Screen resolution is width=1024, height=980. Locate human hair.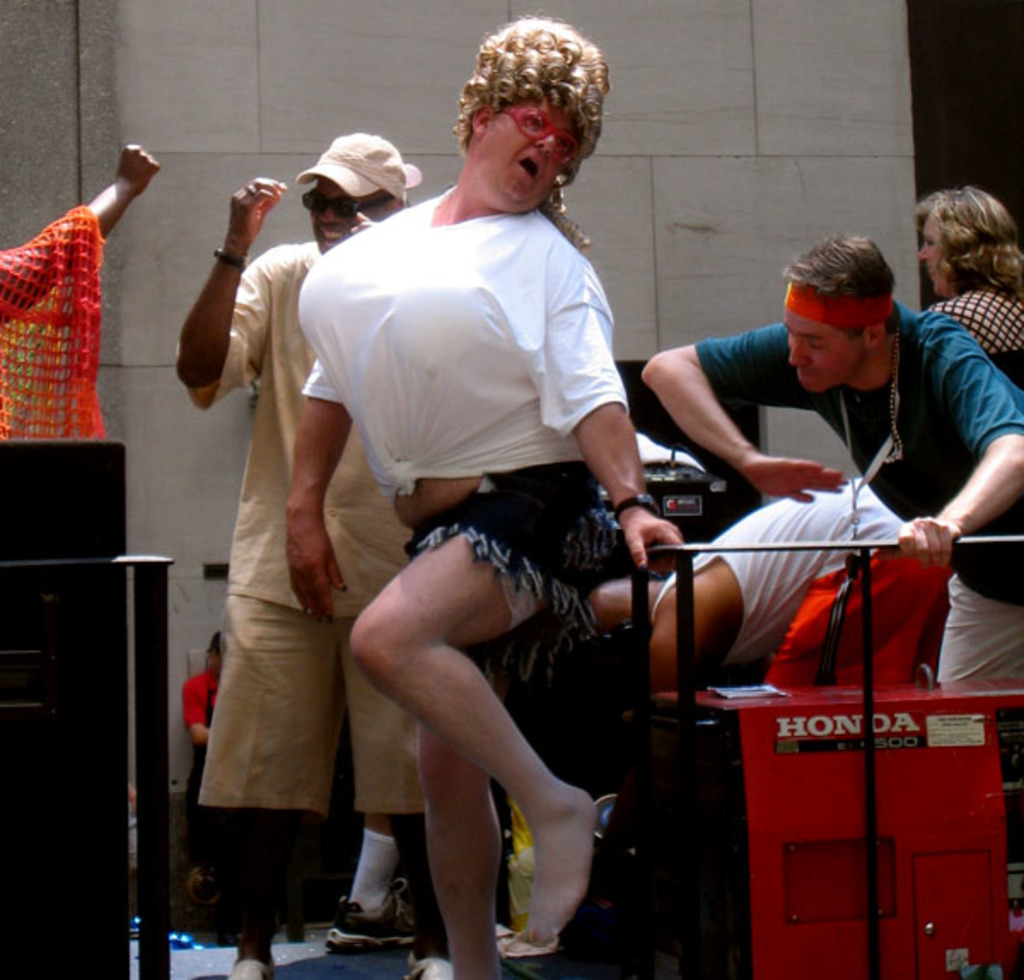
785/237/903/341.
